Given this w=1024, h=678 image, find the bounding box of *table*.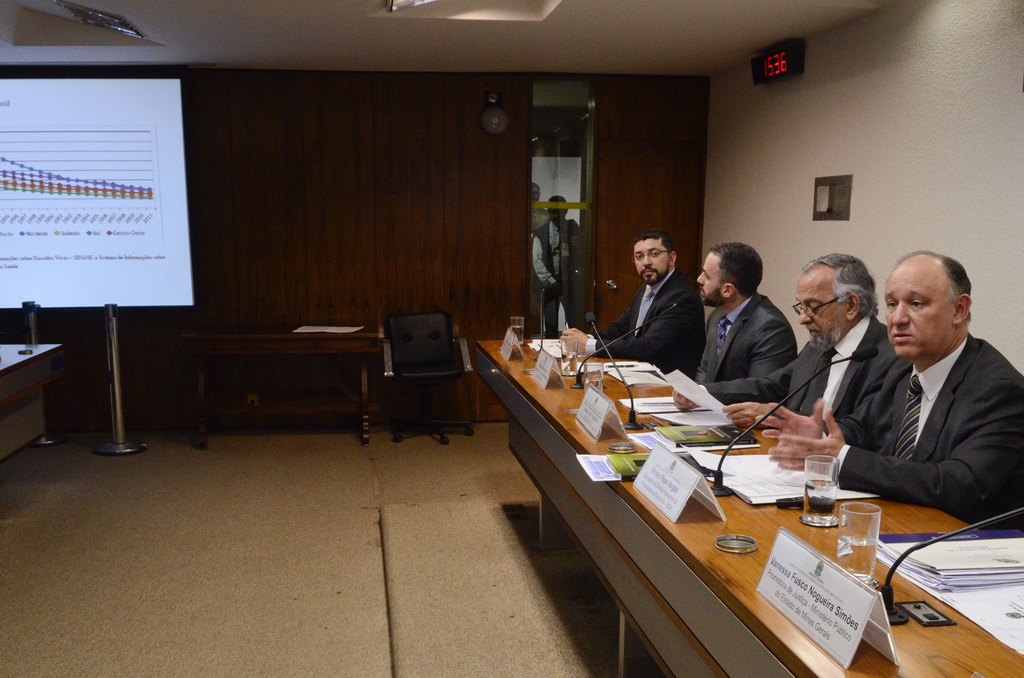
{"x1": 45, "y1": 321, "x2": 383, "y2": 449}.
